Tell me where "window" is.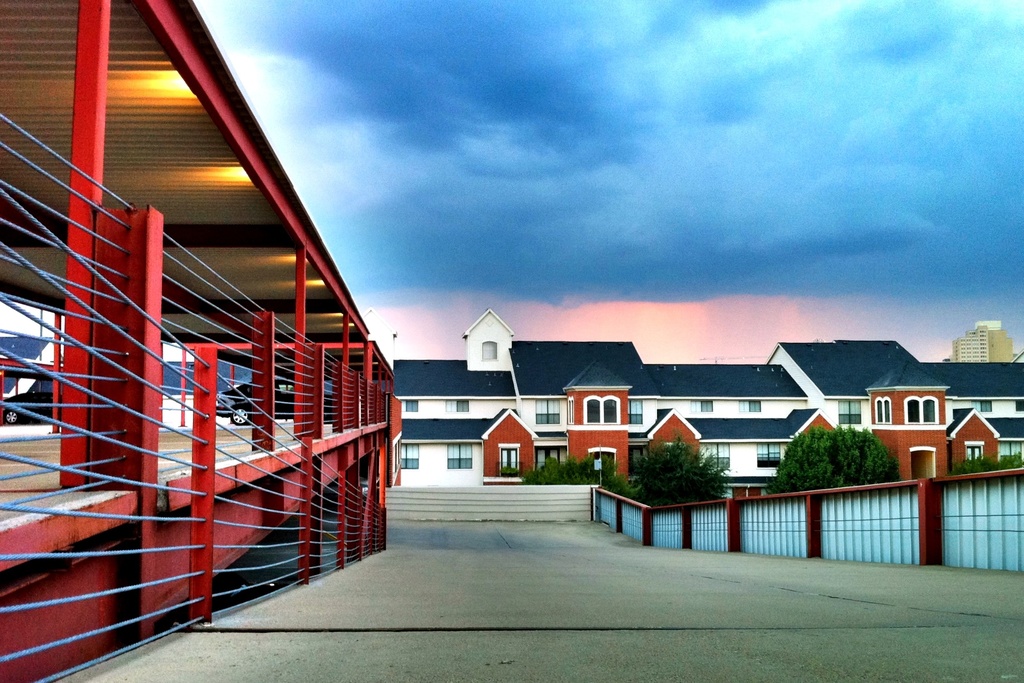
"window" is at (758, 441, 778, 469).
